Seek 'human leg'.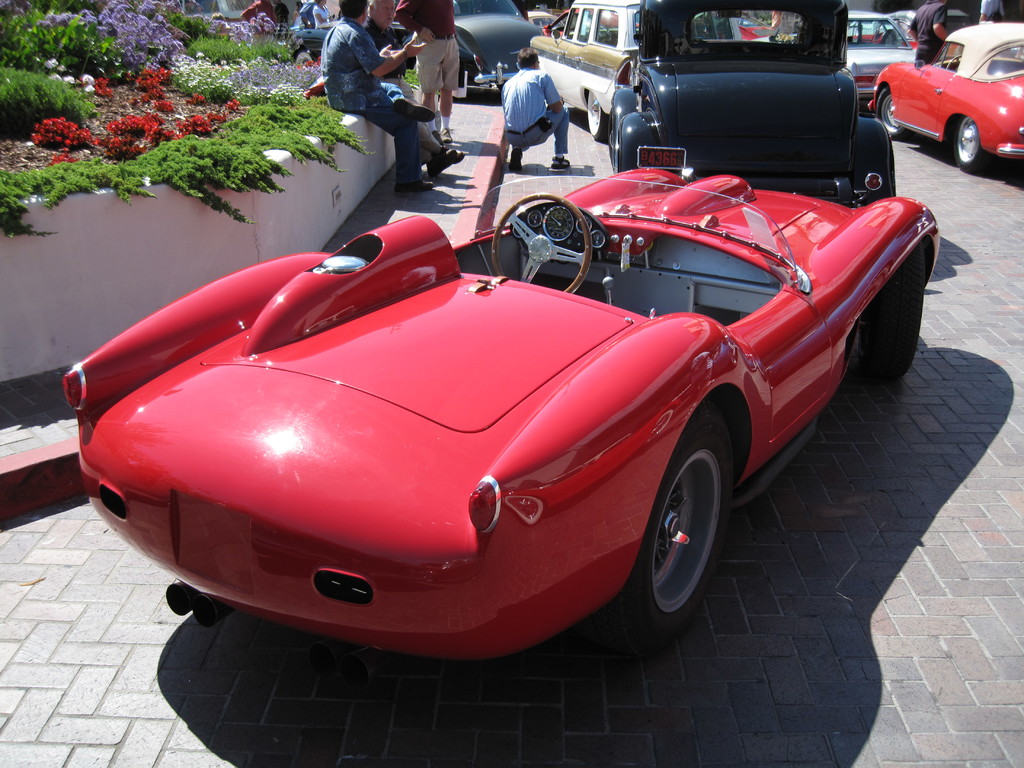
pyautogui.locateOnScreen(525, 108, 570, 169).
